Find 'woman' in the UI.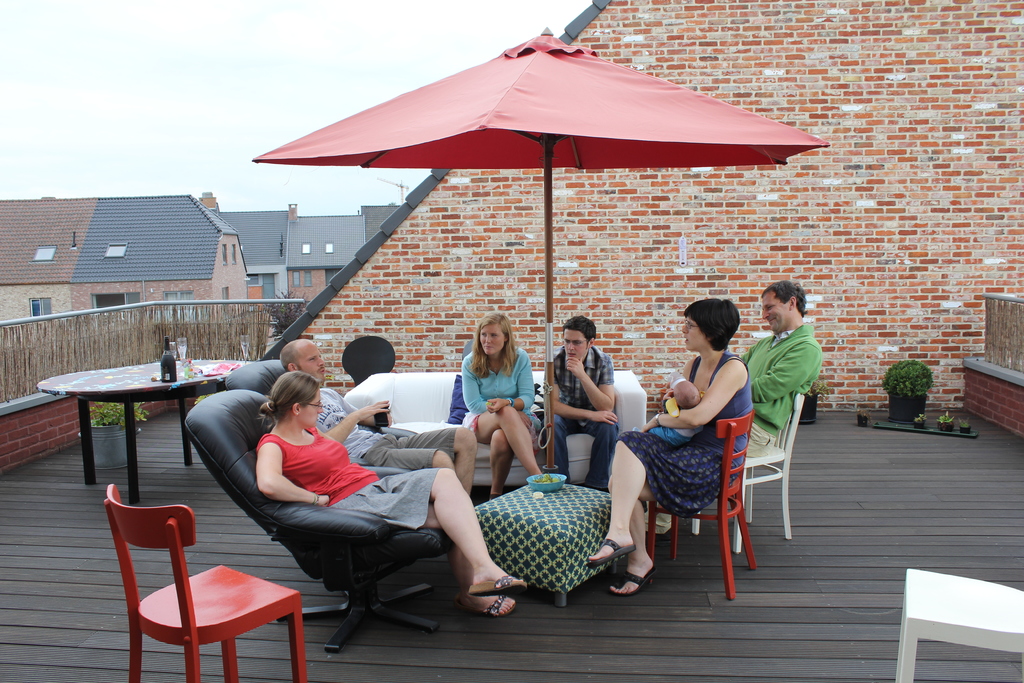
UI element at crop(253, 368, 529, 617).
